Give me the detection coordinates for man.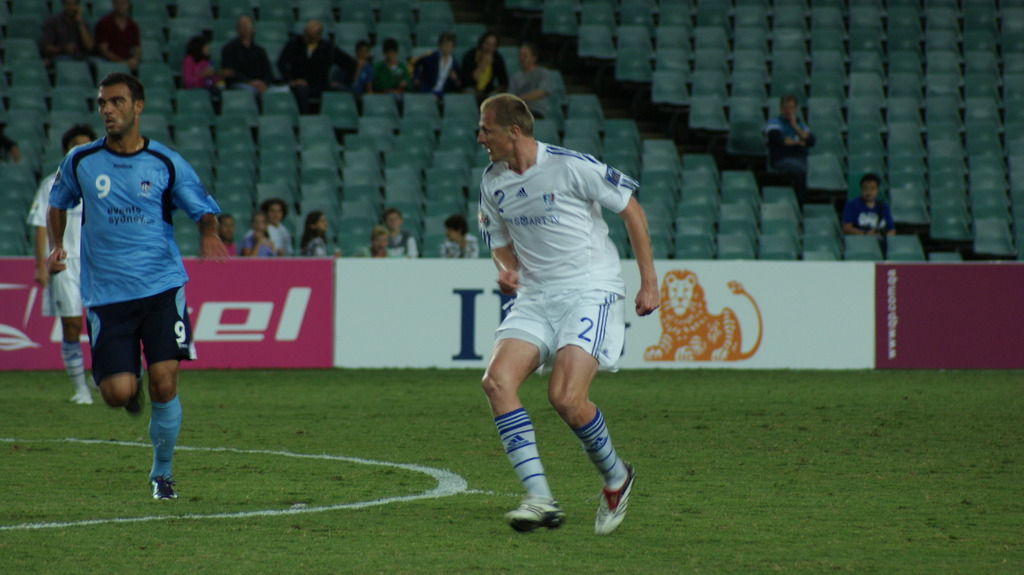
left=480, top=91, right=661, bottom=537.
